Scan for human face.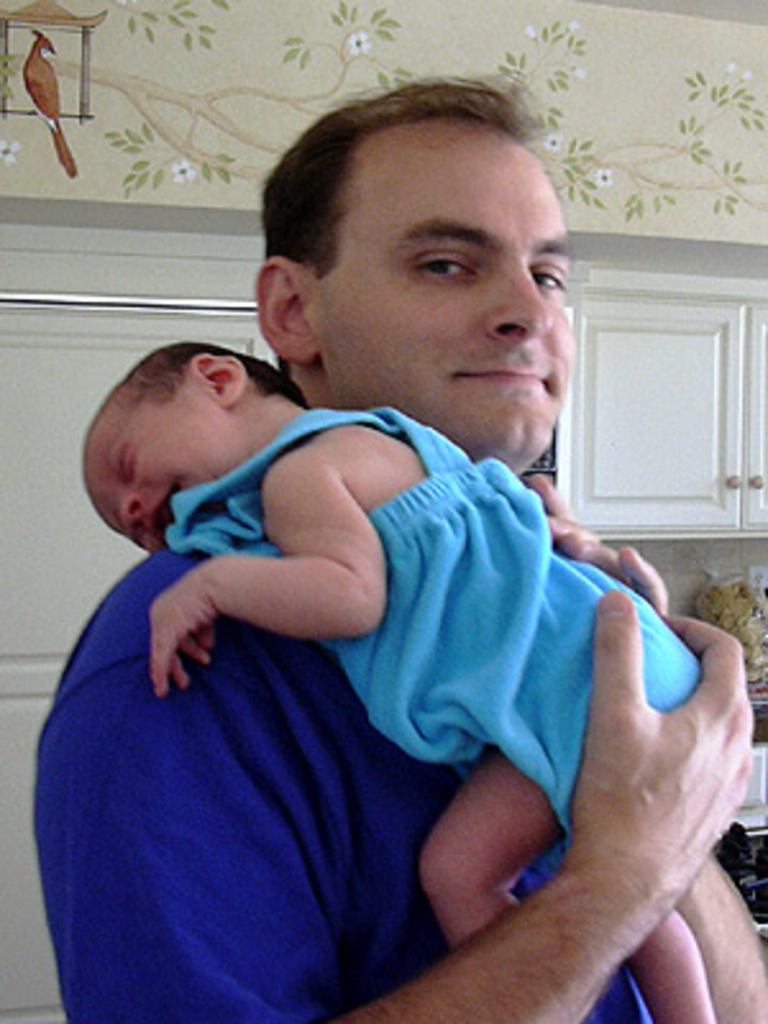
Scan result: bbox=(95, 417, 241, 550).
